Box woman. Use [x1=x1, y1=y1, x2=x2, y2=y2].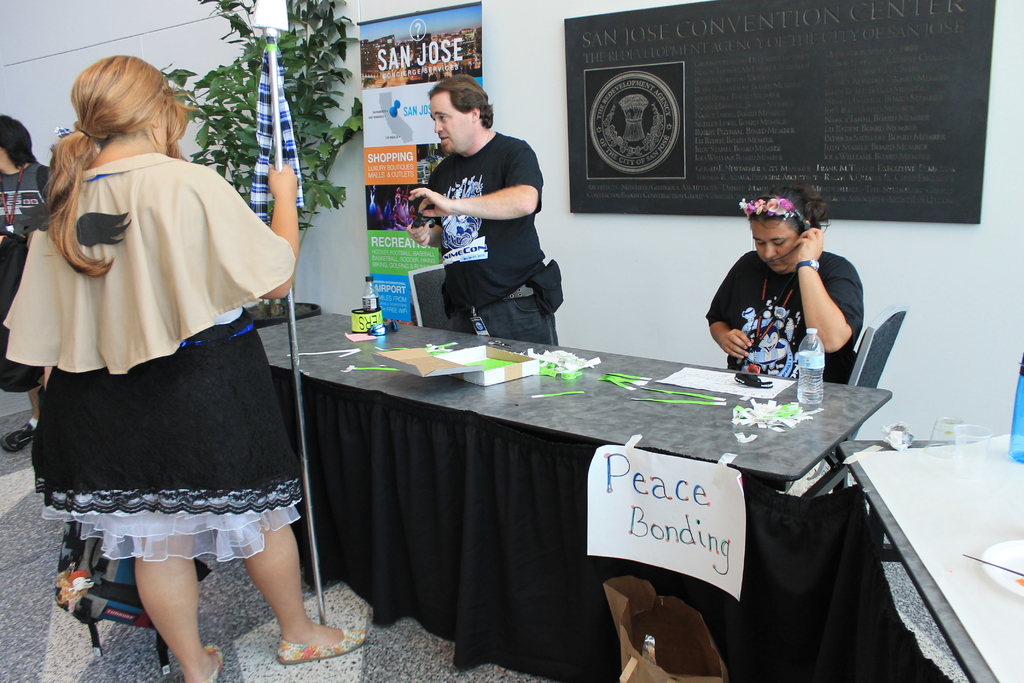
[x1=0, y1=108, x2=56, y2=452].
